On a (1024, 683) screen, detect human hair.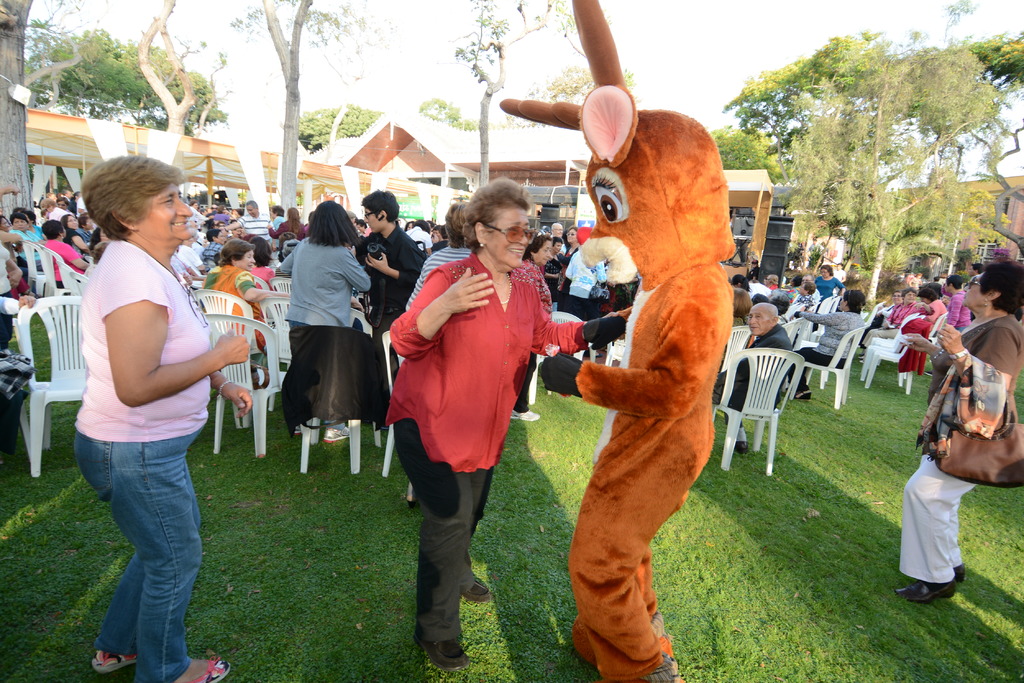
BBox(218, 238, 254, 269).
